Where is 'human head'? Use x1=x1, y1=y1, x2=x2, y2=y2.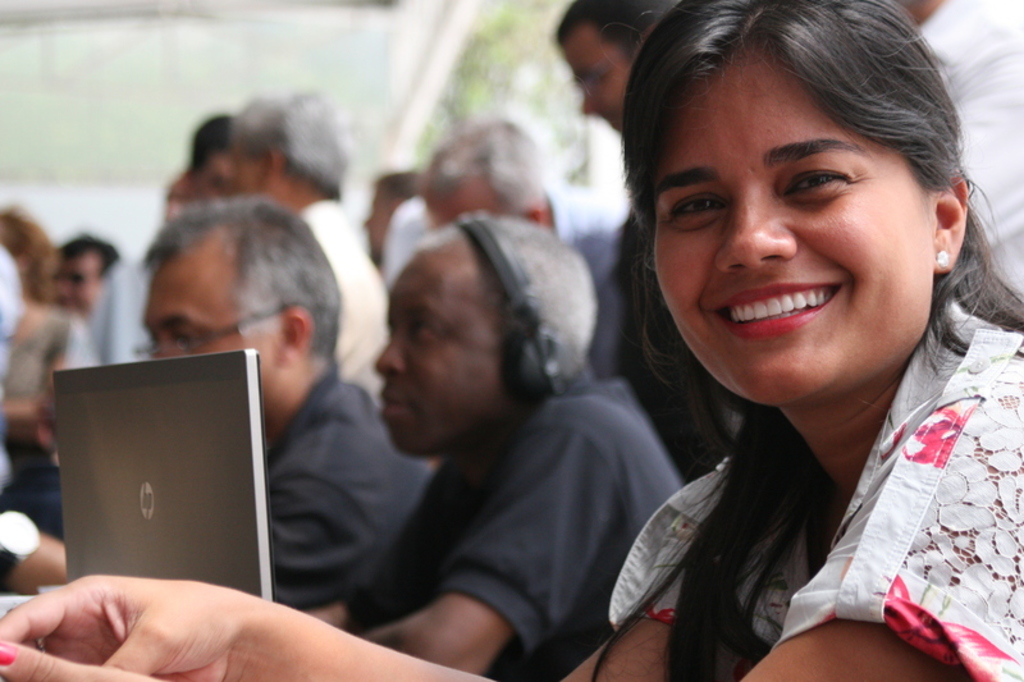
x1=192, y1=111, x2=237, y2=203.
